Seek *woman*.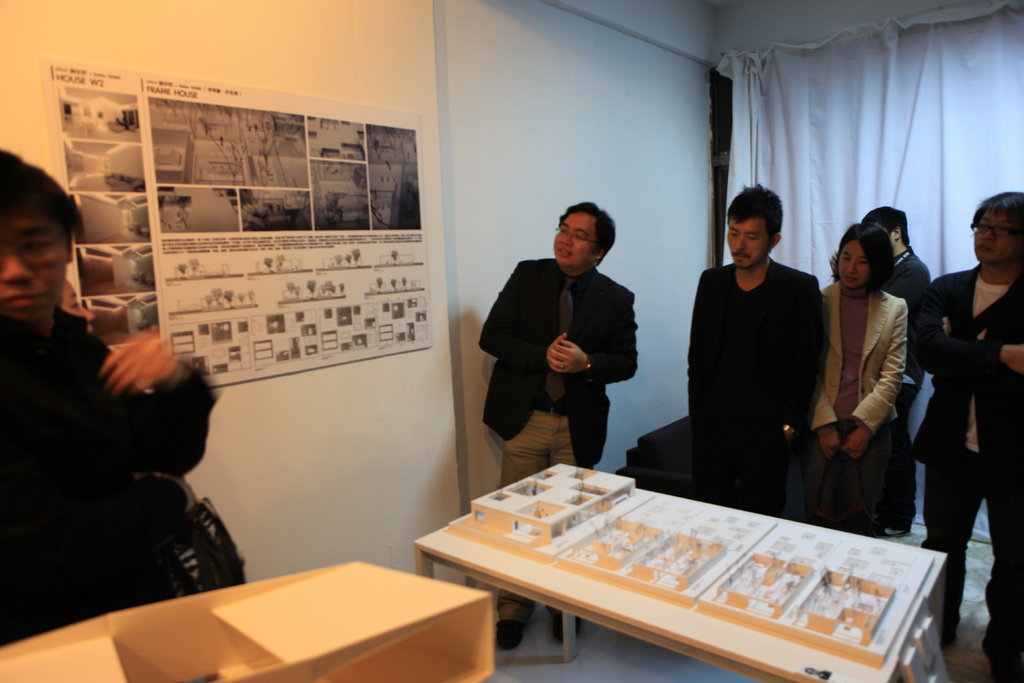
816,212,925,538.
